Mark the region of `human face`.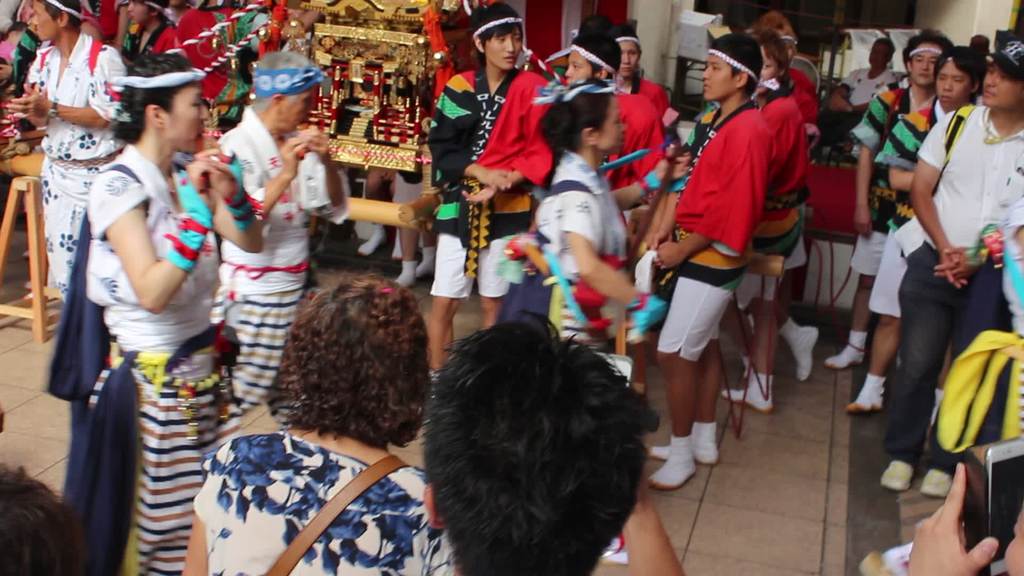
Region: <bbox>125, 0, 152, 26</bbox>.
